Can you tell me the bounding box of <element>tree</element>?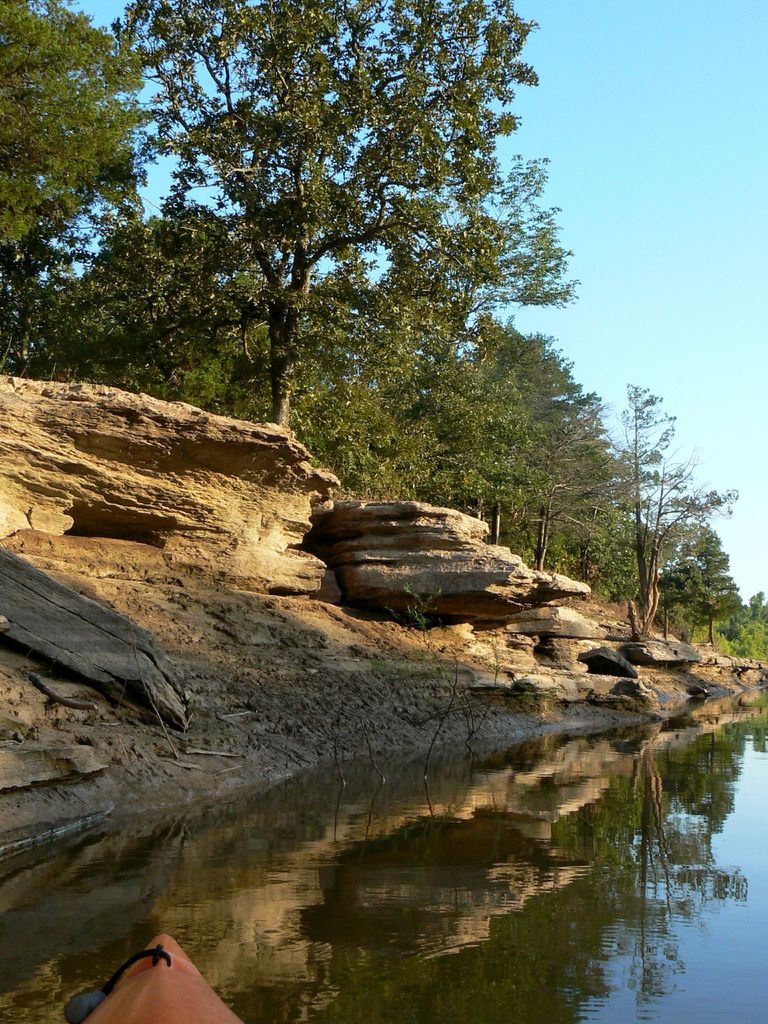
select_region(97, 0, 548, 435).
